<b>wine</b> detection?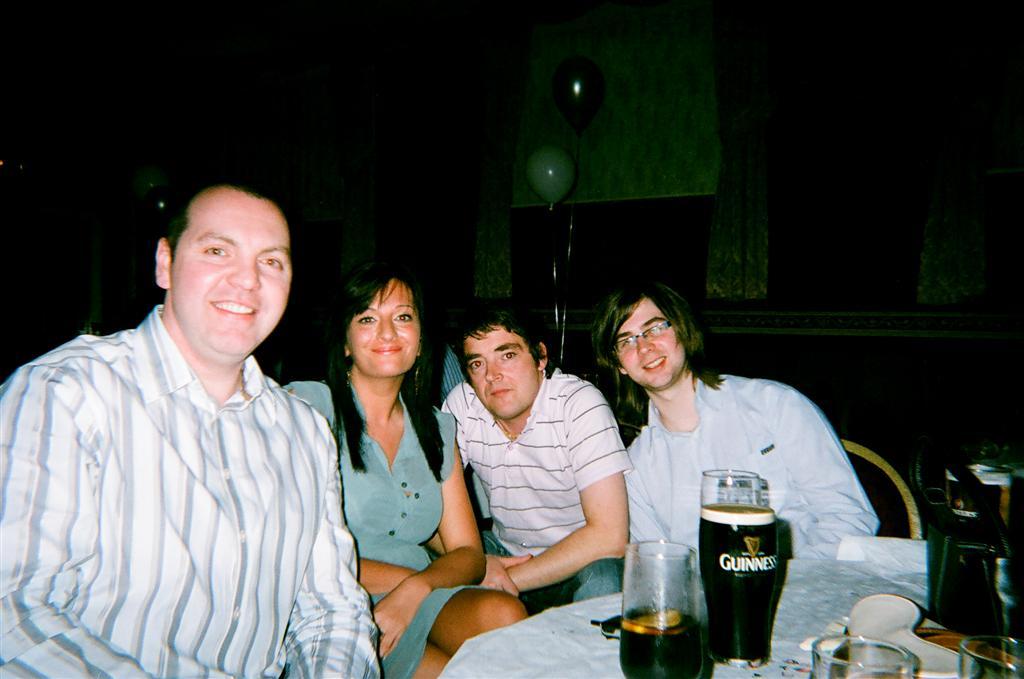
<region>615, 605, 701, 678</region>
